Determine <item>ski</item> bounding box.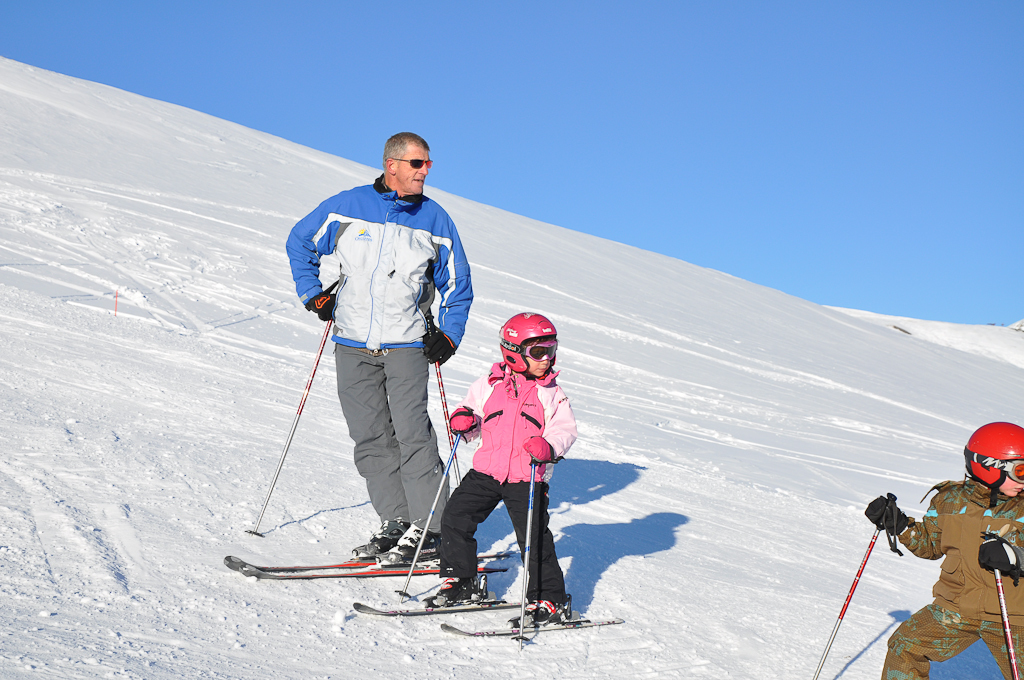
Determined: [x1=441, y1=619, x2=625, y2=639].
